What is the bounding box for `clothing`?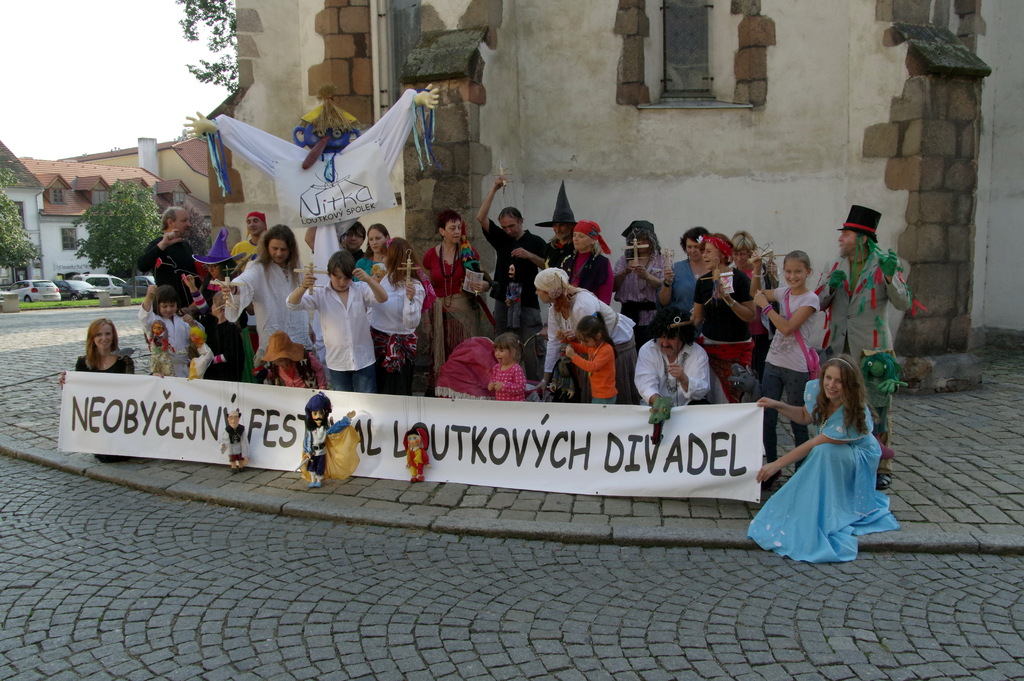
{"x1": 562, "y1": 245, "x2": 612, "y2": 314}.
